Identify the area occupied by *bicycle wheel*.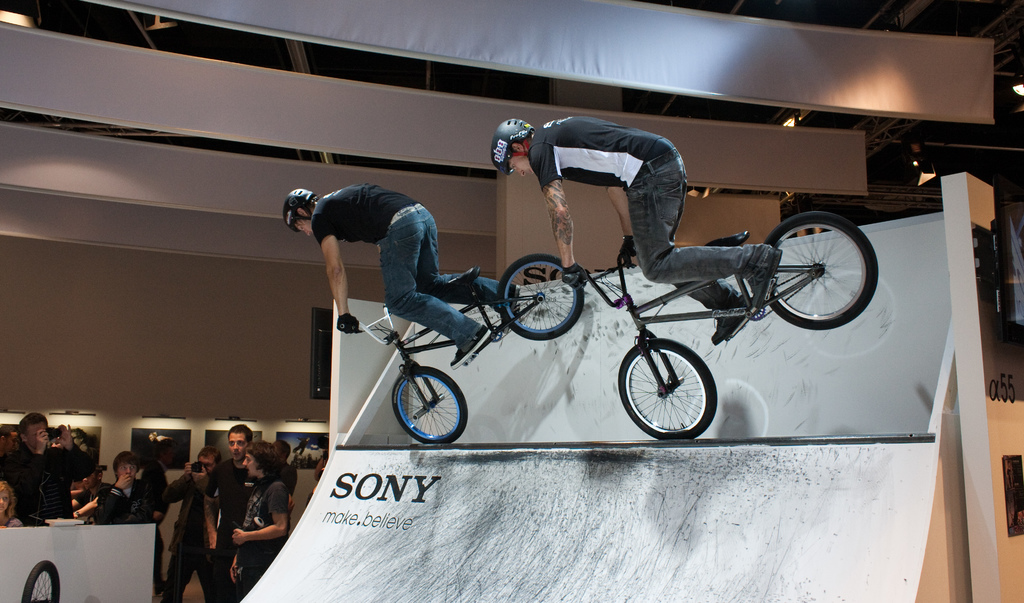
Area: select_region(492, 251, 582, 342).
